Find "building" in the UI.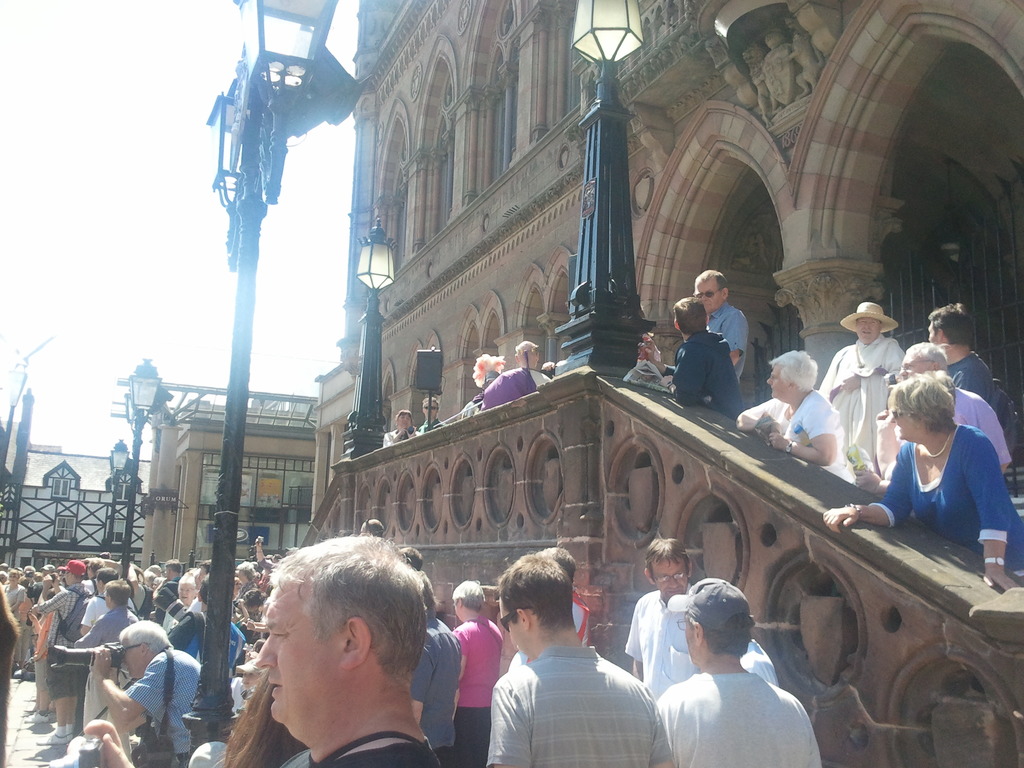
UI element at select_region(137, 395, 322, 576).
